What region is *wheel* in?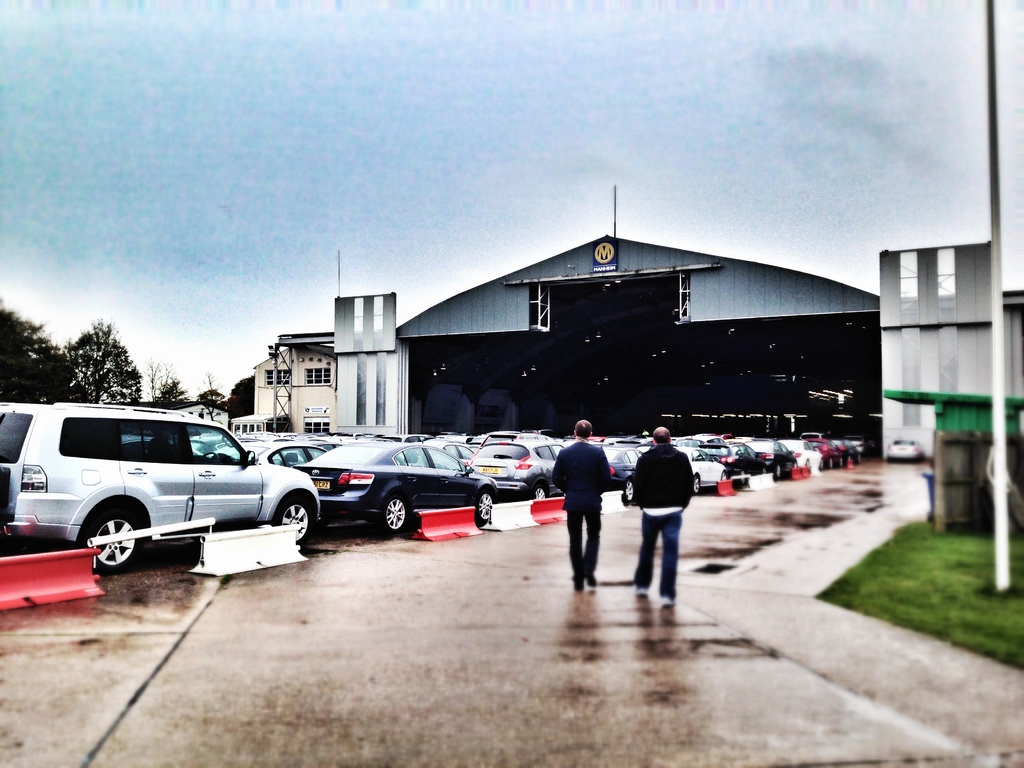
box(276, 496, 312, 545).
